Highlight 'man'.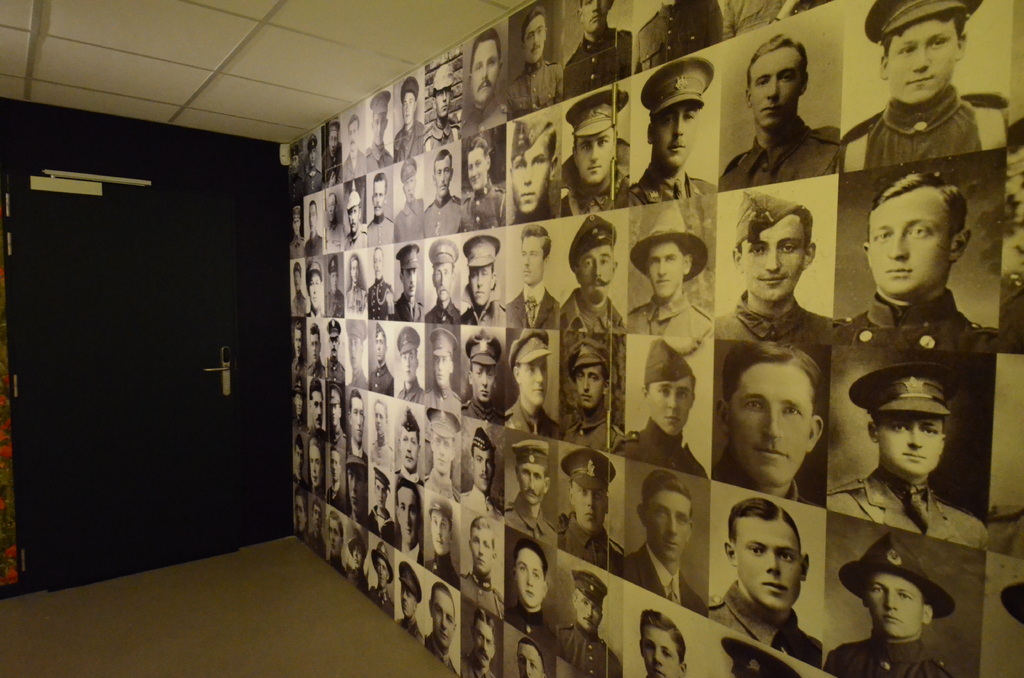
Highlighted region: locate(324, 185, 344, 253).
